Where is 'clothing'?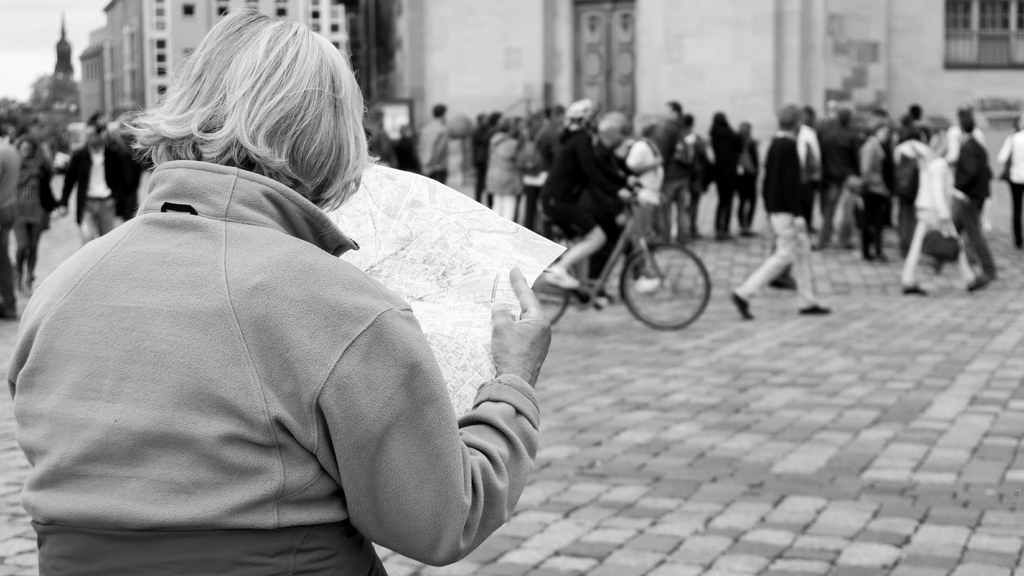
<bbox>528, 123, 637, 310</bbox>.
